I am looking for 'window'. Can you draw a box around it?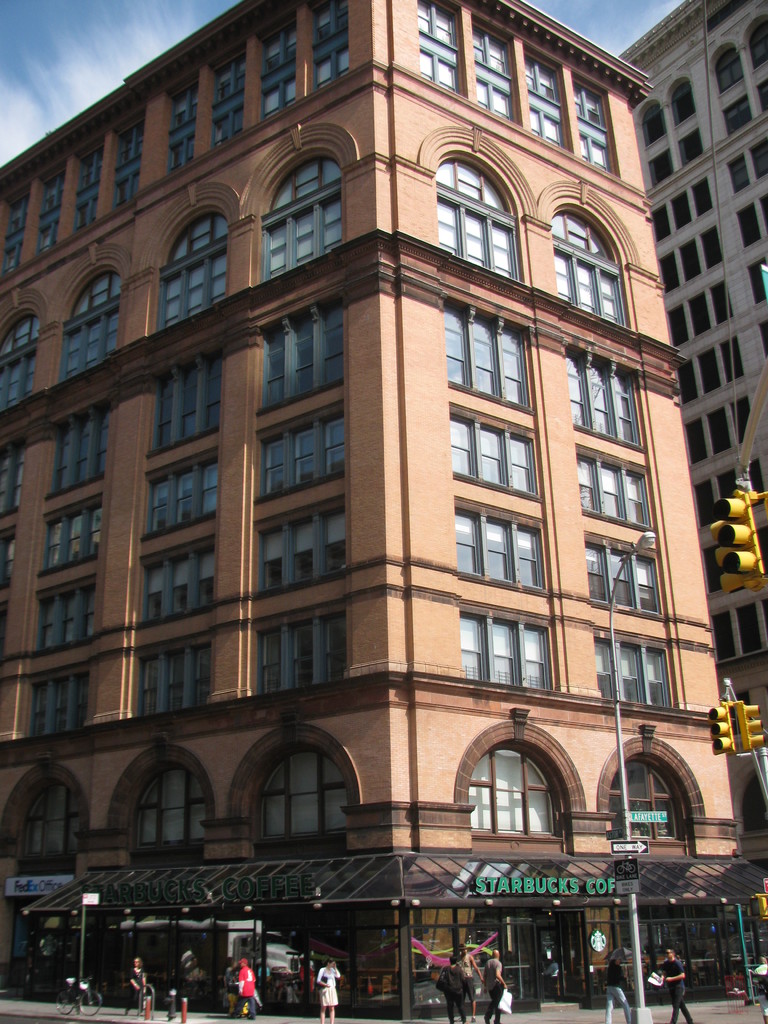
Sure, the bounding box is {"x1": 407, "y1": 0, "x2": 620, "y2": 168}.
